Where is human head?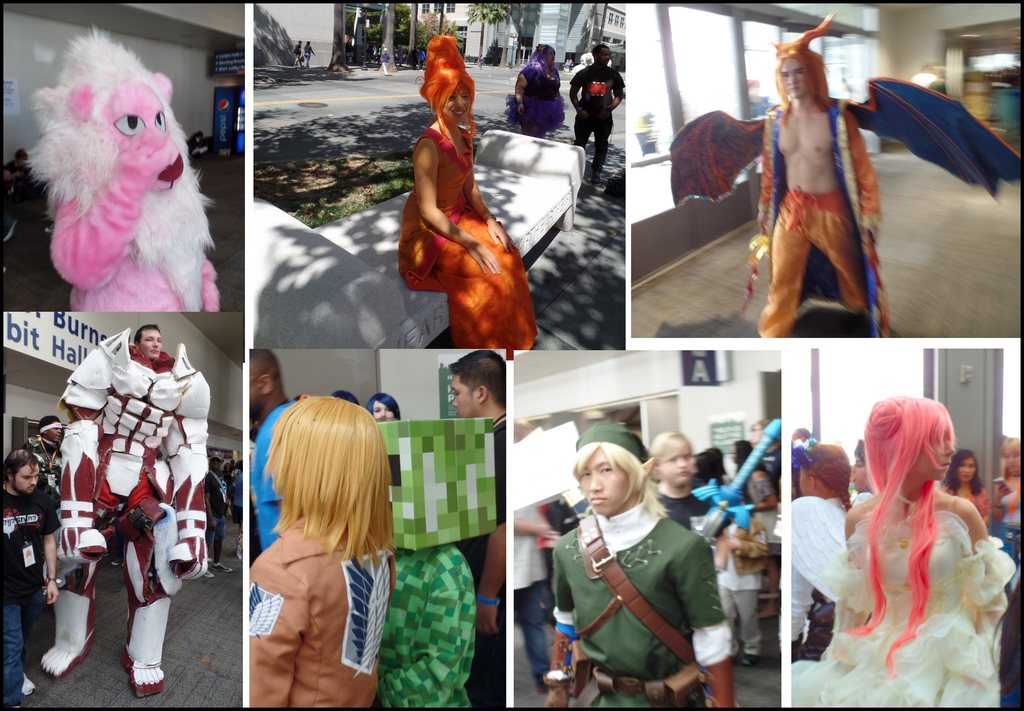
368 393 399 425.
